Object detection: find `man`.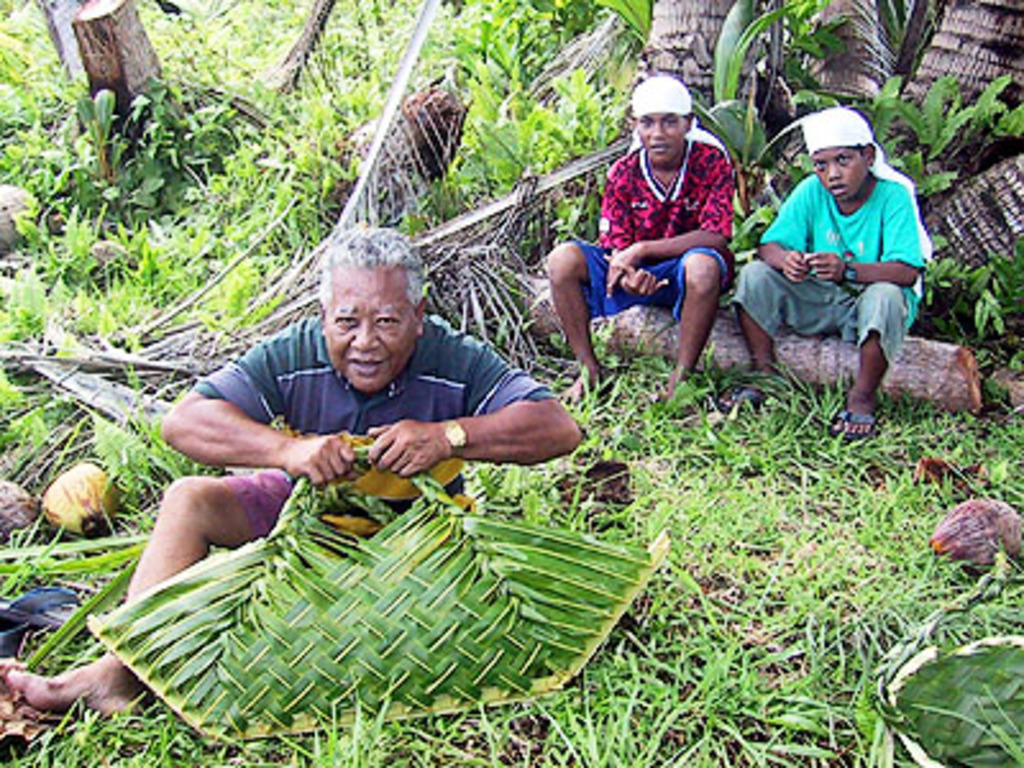
<region>540, 82, 765, 410</region>.
